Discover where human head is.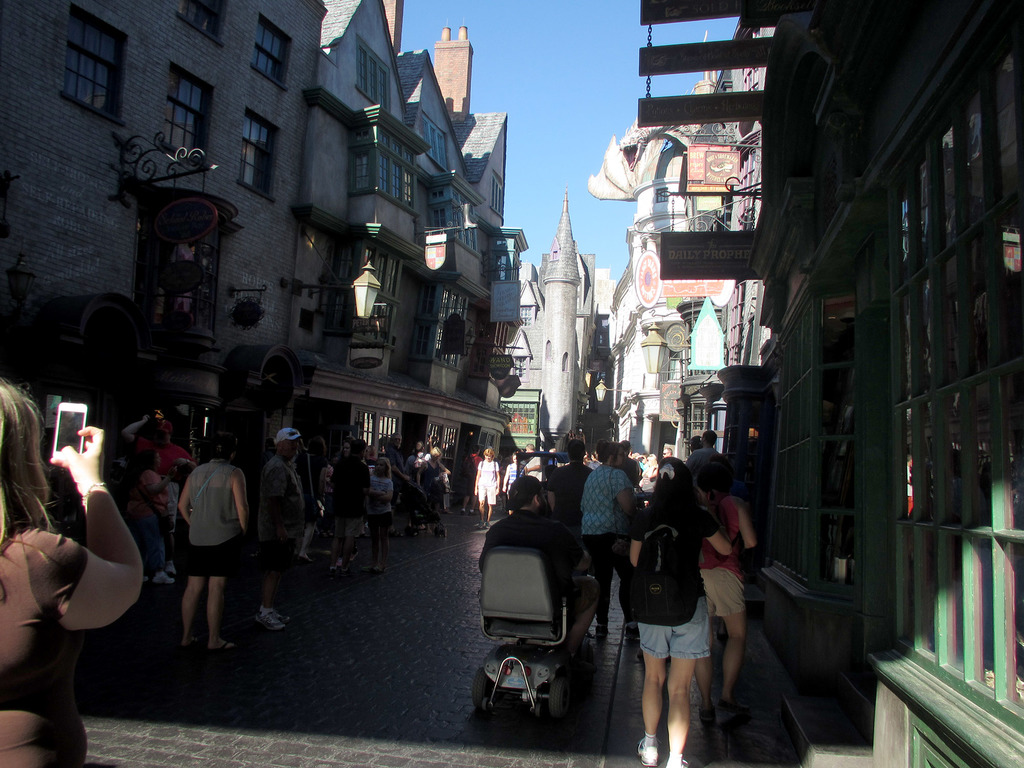
Discovered at box(700, 429, 719, 447).
